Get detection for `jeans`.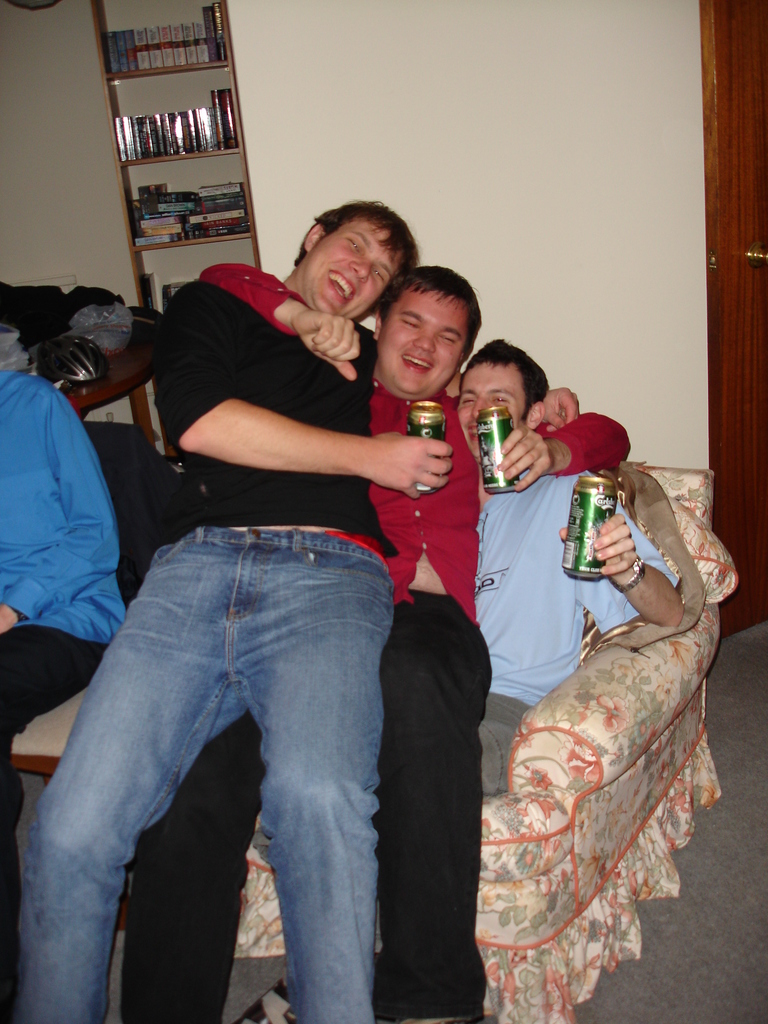
Detection: [22,513,430,1023].
